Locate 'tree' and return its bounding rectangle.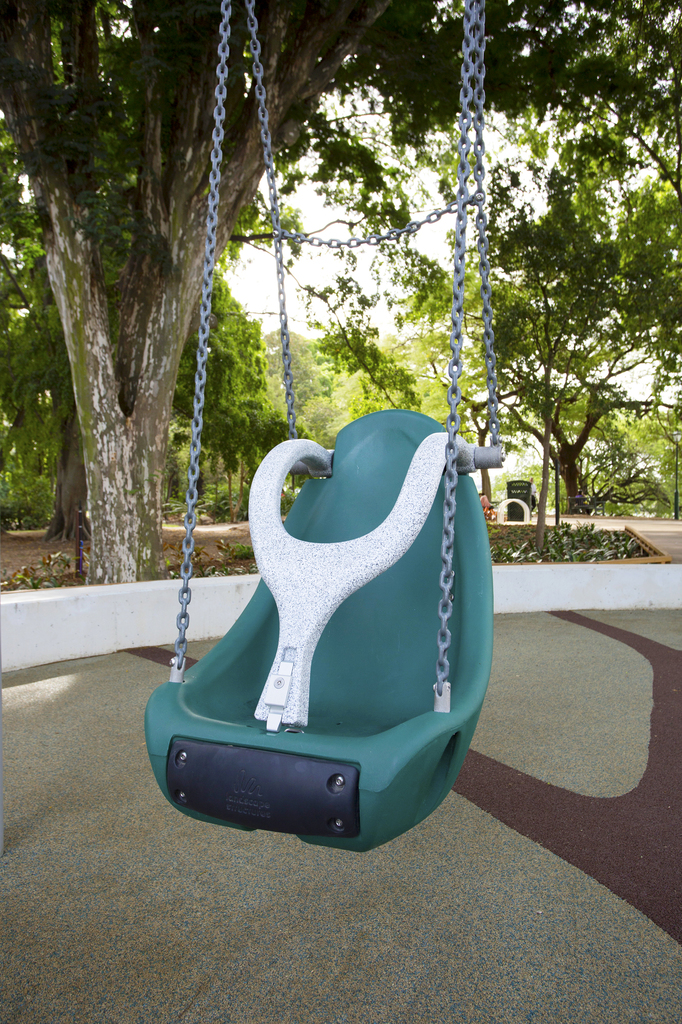
pyautogui.locateOnScreen(463, 84, 656, 543).
